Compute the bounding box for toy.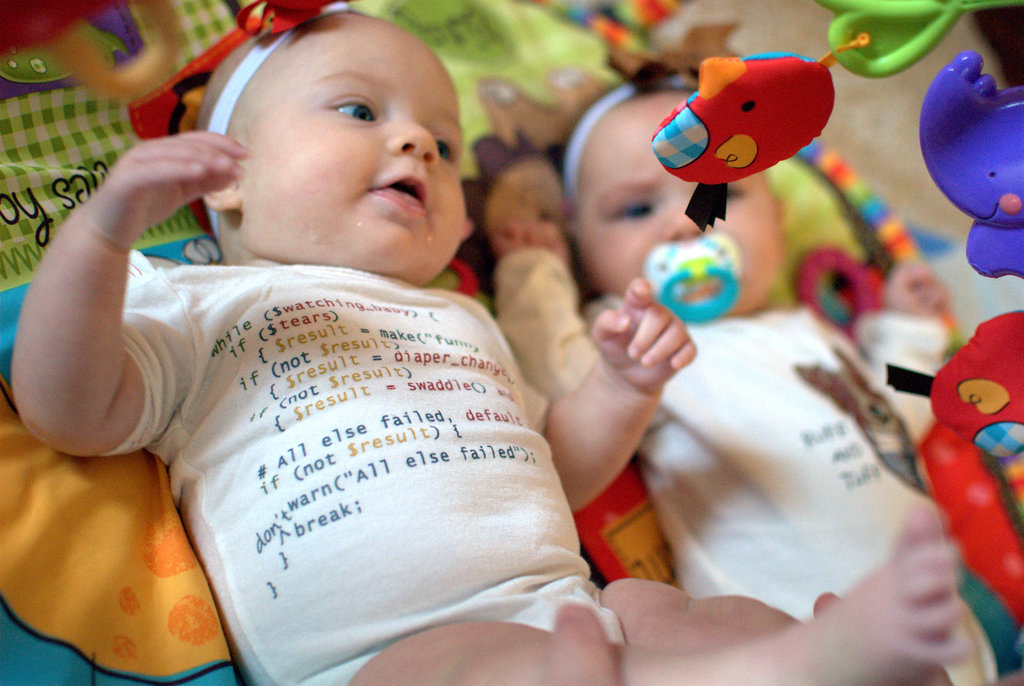
region(923, 311, 1023, 685).
